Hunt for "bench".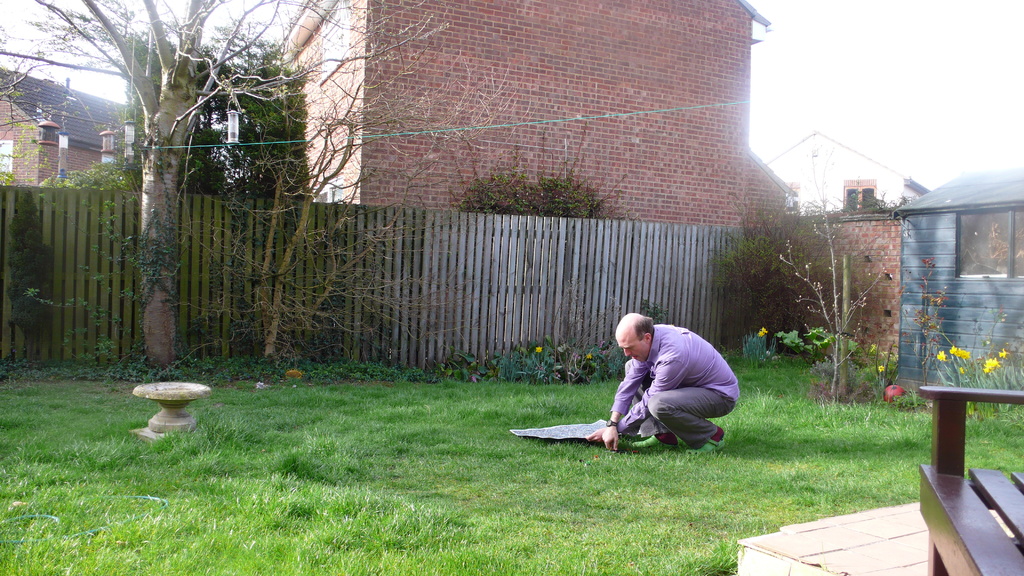
Hunted down at left=920, top=386, right=1023, bottom=575.
